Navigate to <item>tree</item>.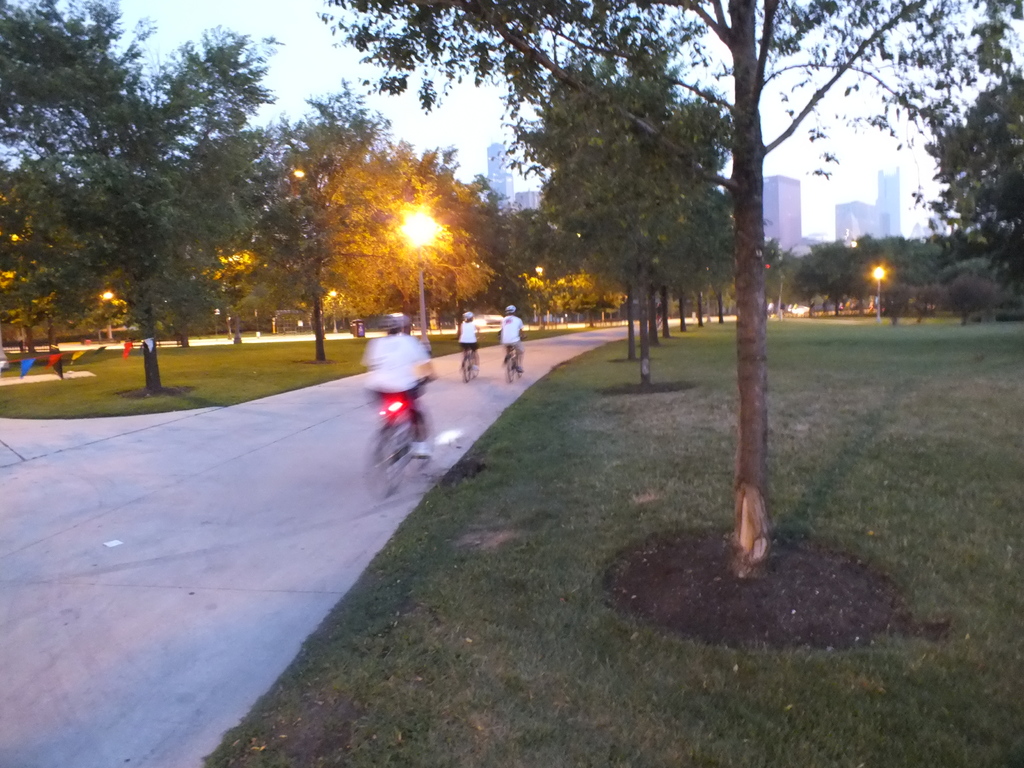
Navigation target: <box>321,0,1019,579</box>.
